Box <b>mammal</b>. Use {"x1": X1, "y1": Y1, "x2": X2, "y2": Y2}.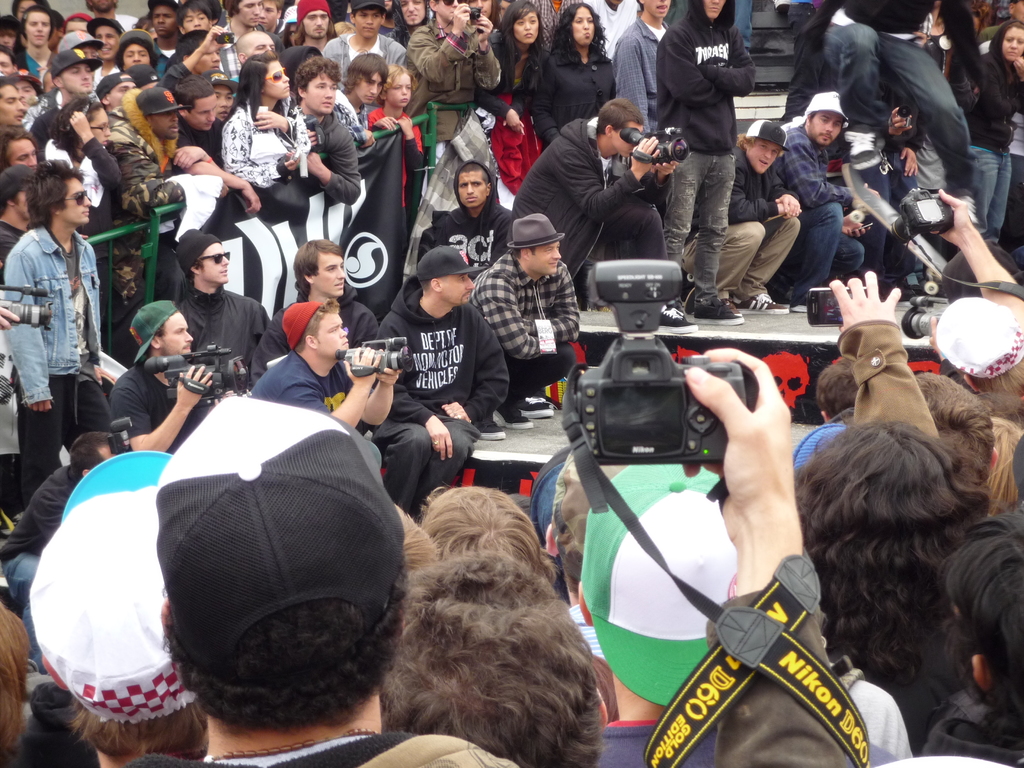
{"x1": 575, "y1": 463, "x2": 737, "y2": 765}.
